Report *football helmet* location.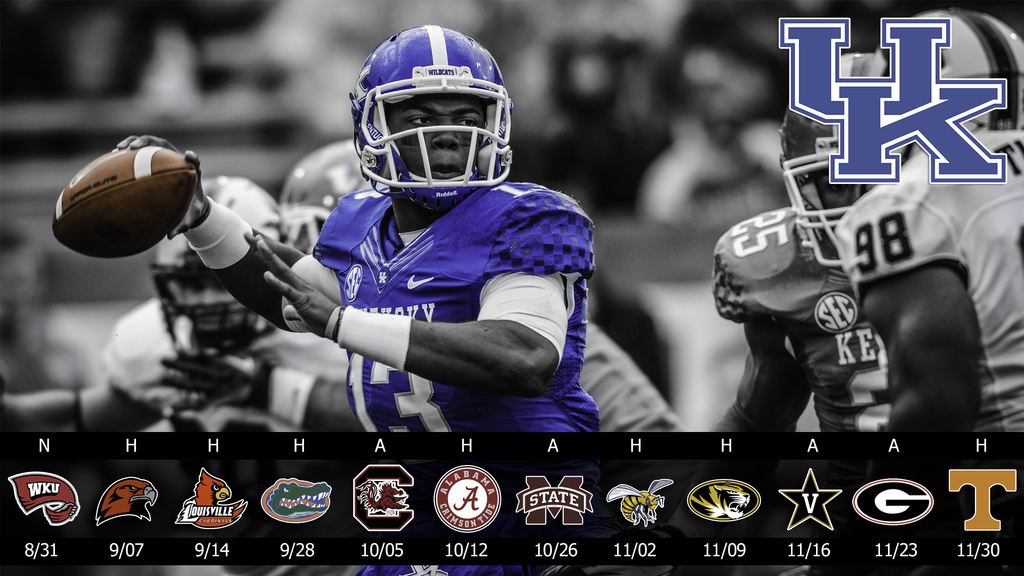
Report: (x1=339, y1=29, x2=518, y2=220).
